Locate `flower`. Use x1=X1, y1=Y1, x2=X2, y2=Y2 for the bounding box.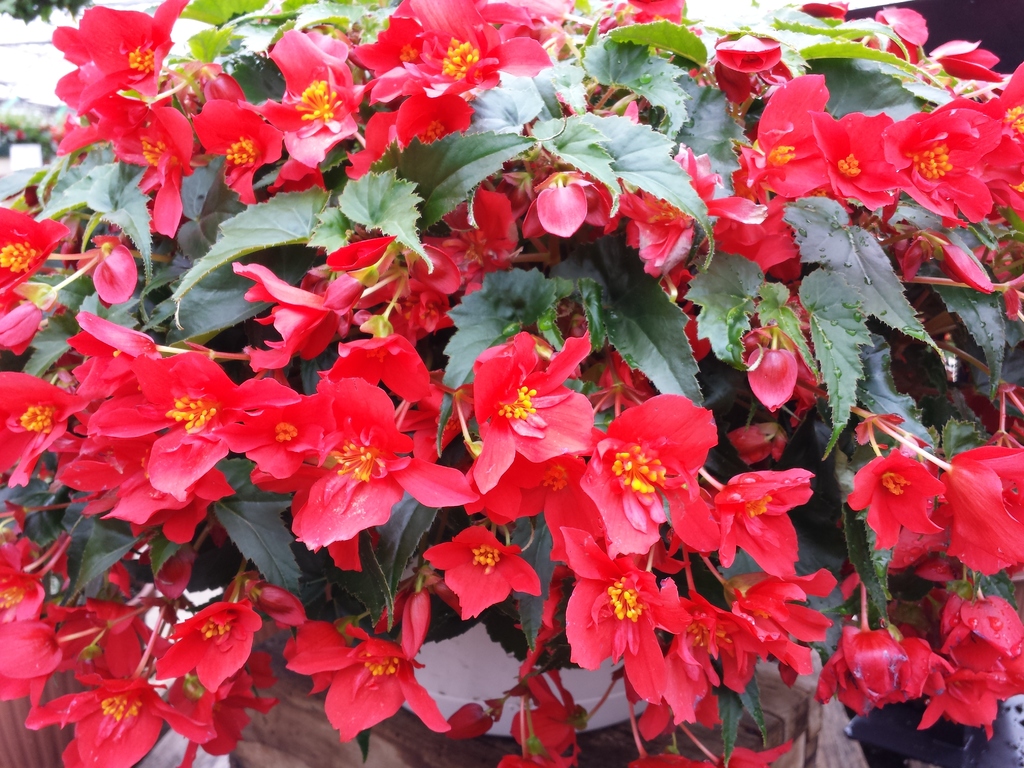
x1=0, y1=203, x2=74, y2=319.
